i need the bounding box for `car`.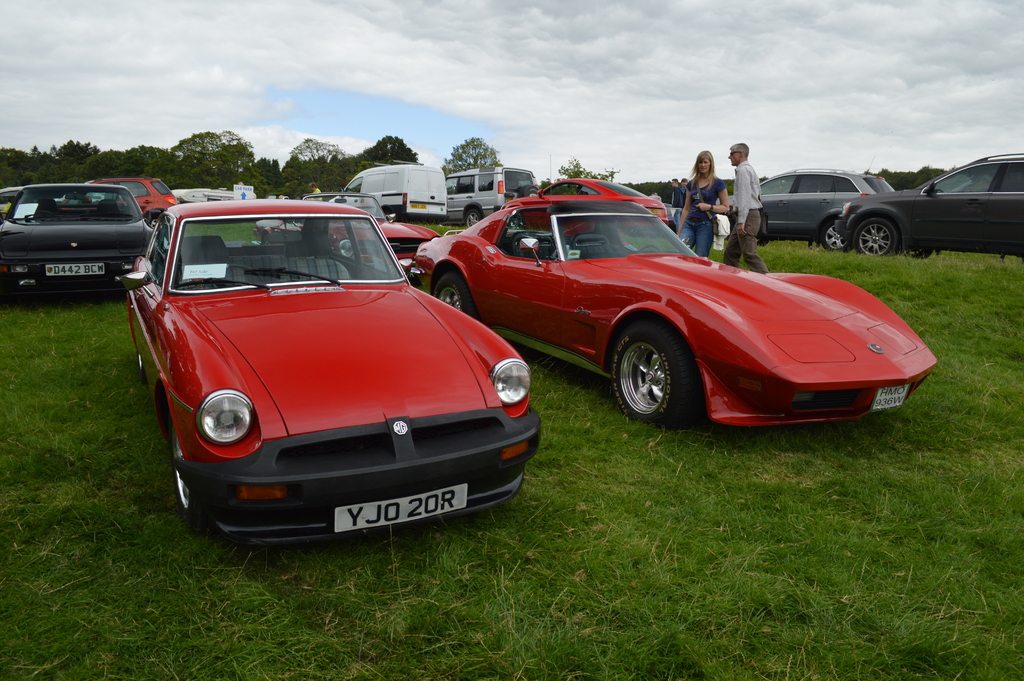
Here it is: {"x1": 0, "y1": 176, "x2": 165, "y2": 302}.
